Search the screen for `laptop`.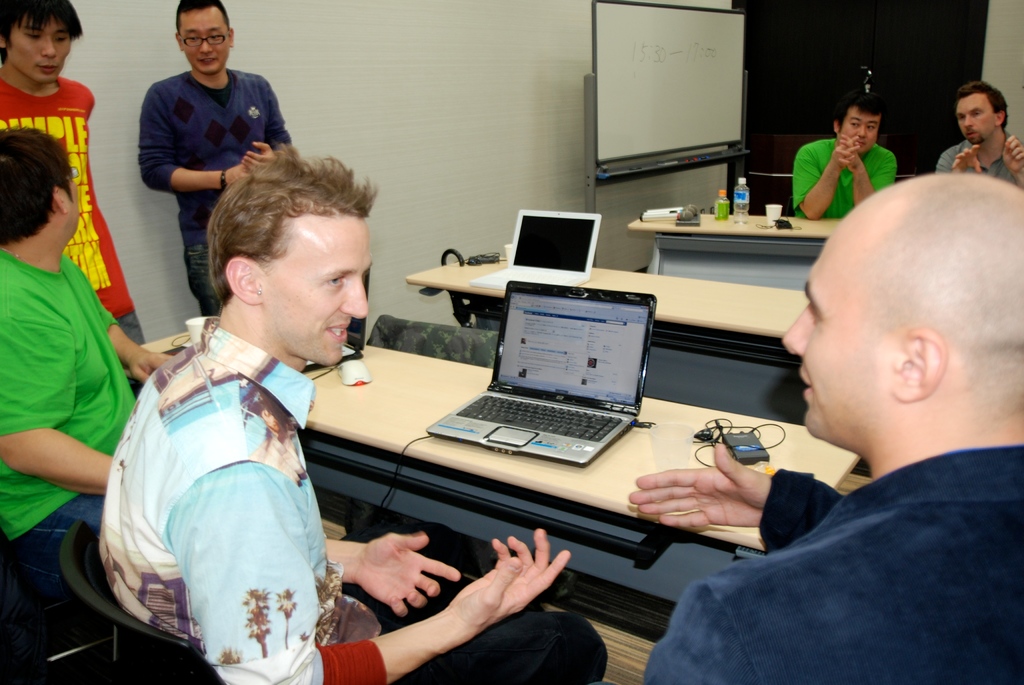
Found at x1=418 y1=281 x2=662 y2=472.
